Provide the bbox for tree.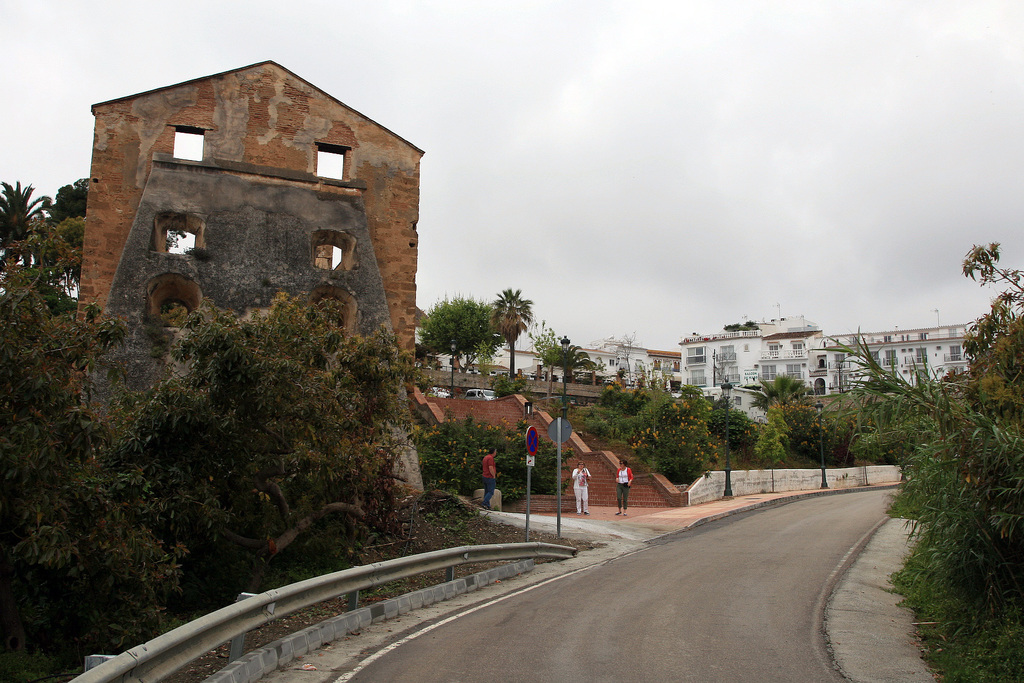
<bbox>751, 374, 806, 431</bbox>.
